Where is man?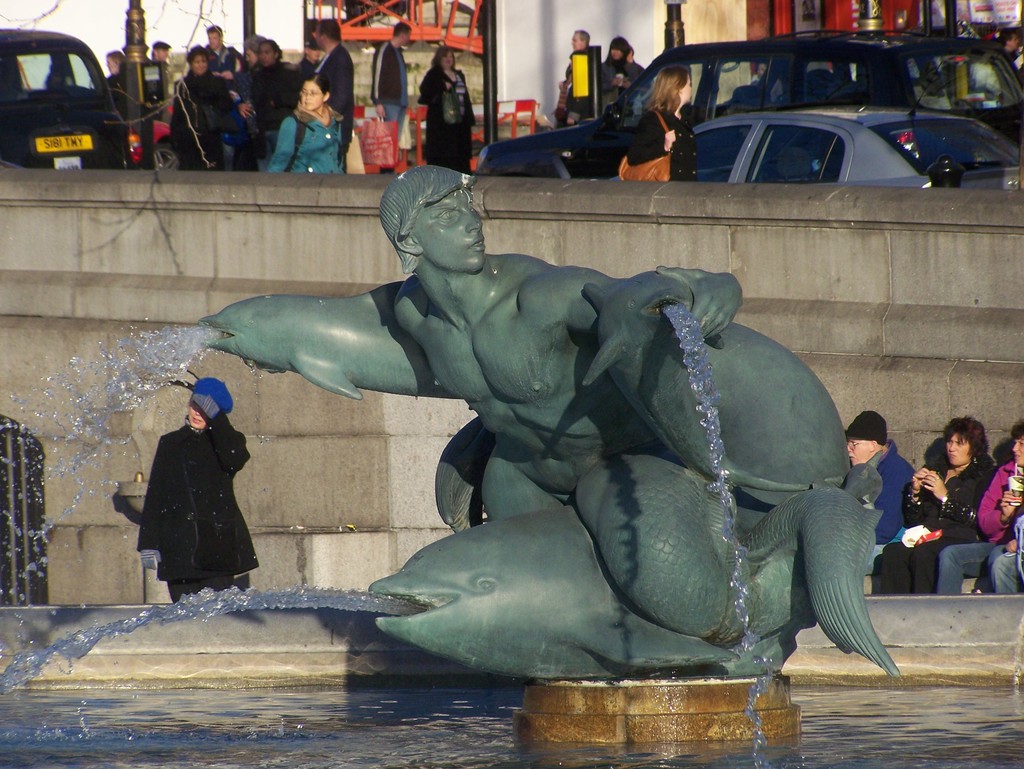
563 20 588 114.
